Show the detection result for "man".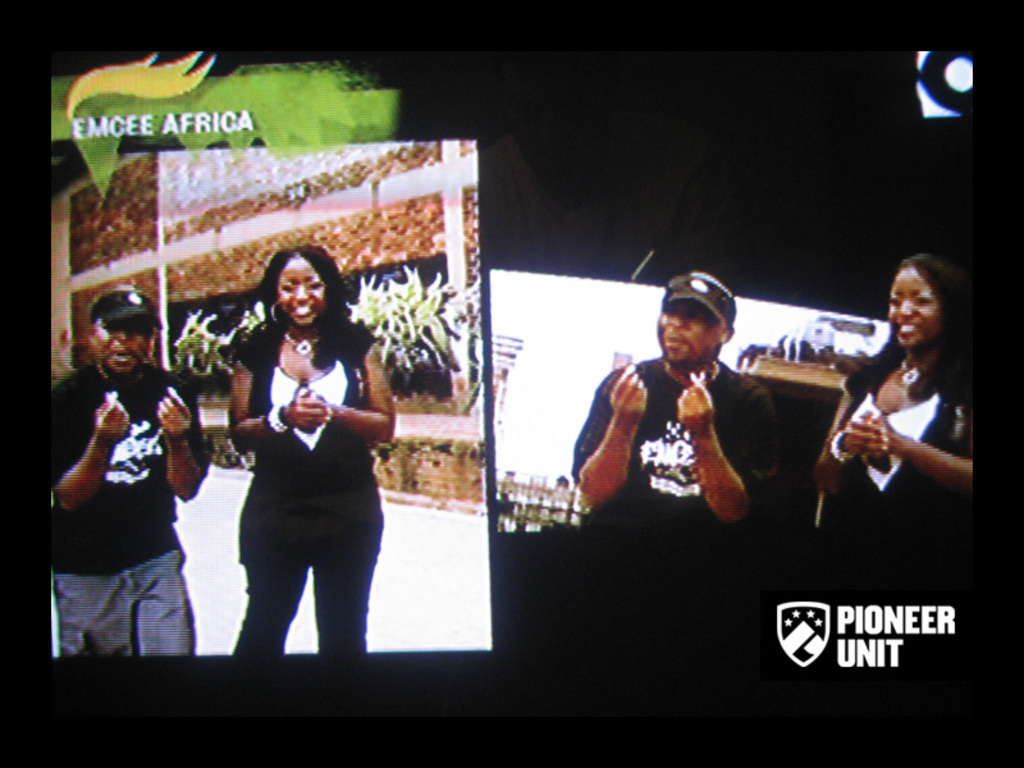
bbox(570, 271, 783, 540).
